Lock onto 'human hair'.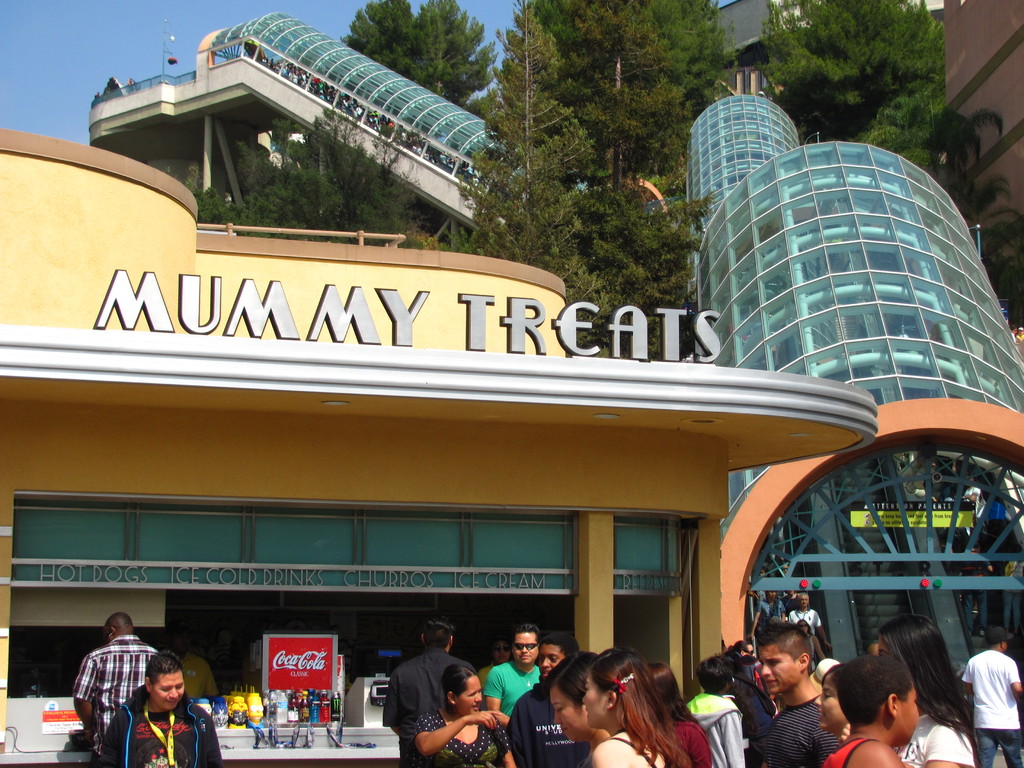
Locked: region(696, 657, 733, 699).
